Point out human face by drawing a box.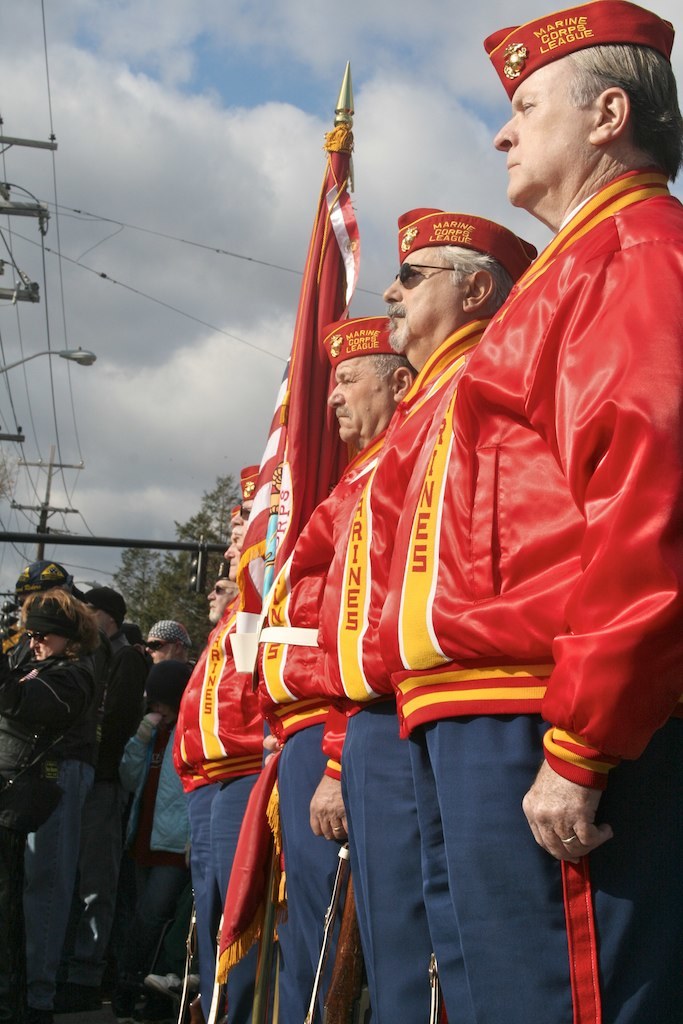
<box>223,540,243,579</box>.
